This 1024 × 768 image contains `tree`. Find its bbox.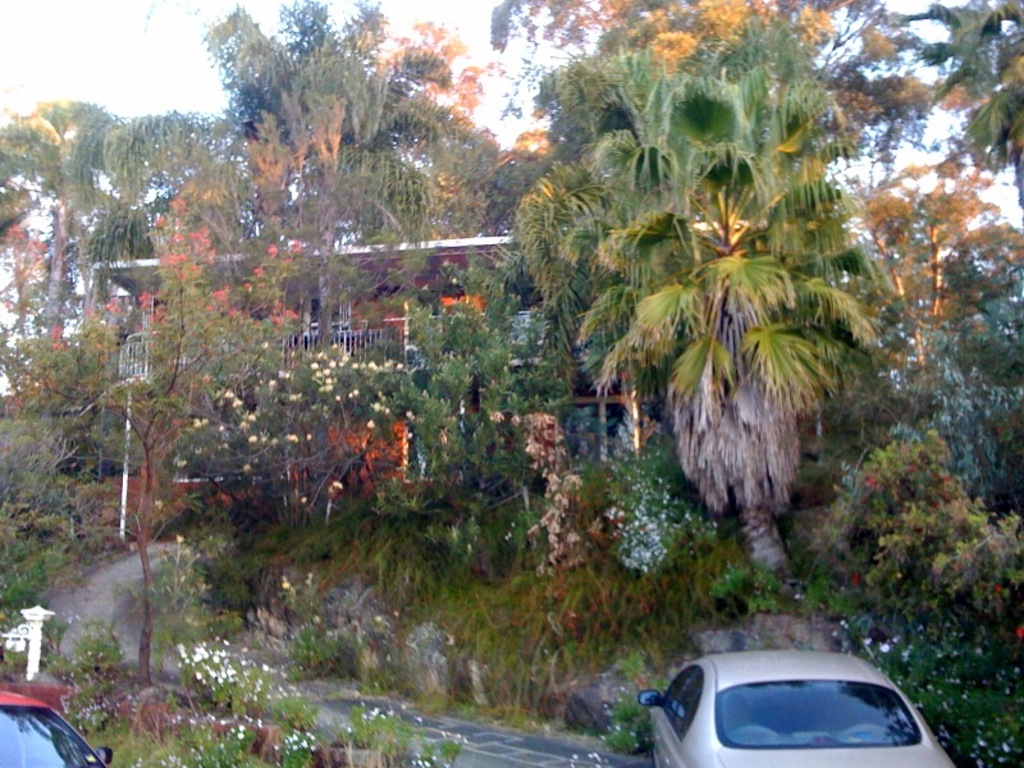
[512, 45, 868, 564].
